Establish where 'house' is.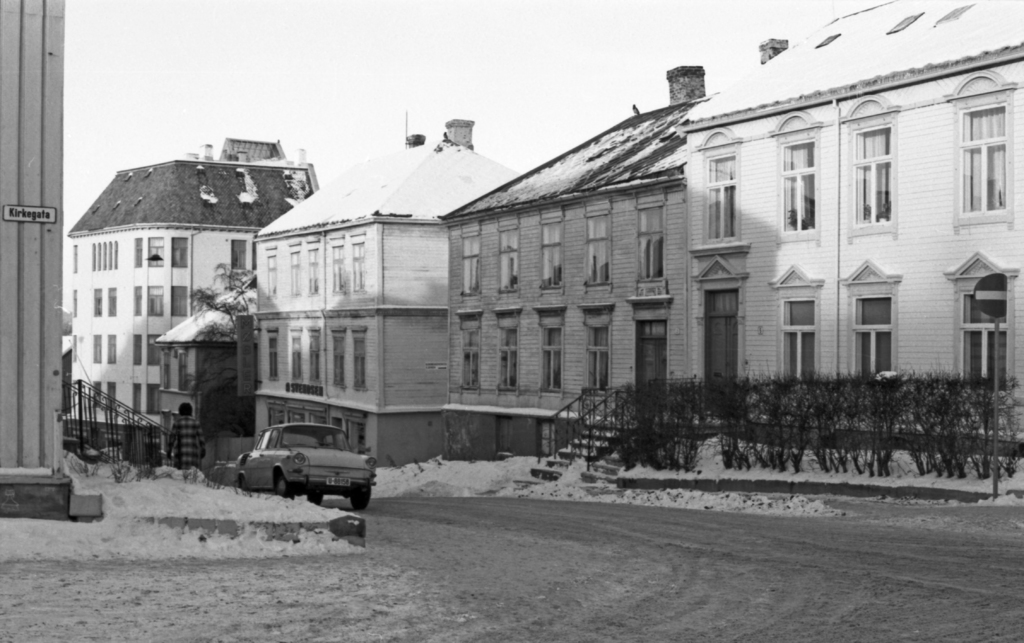
Established at (675, 0, 1023, 455).
